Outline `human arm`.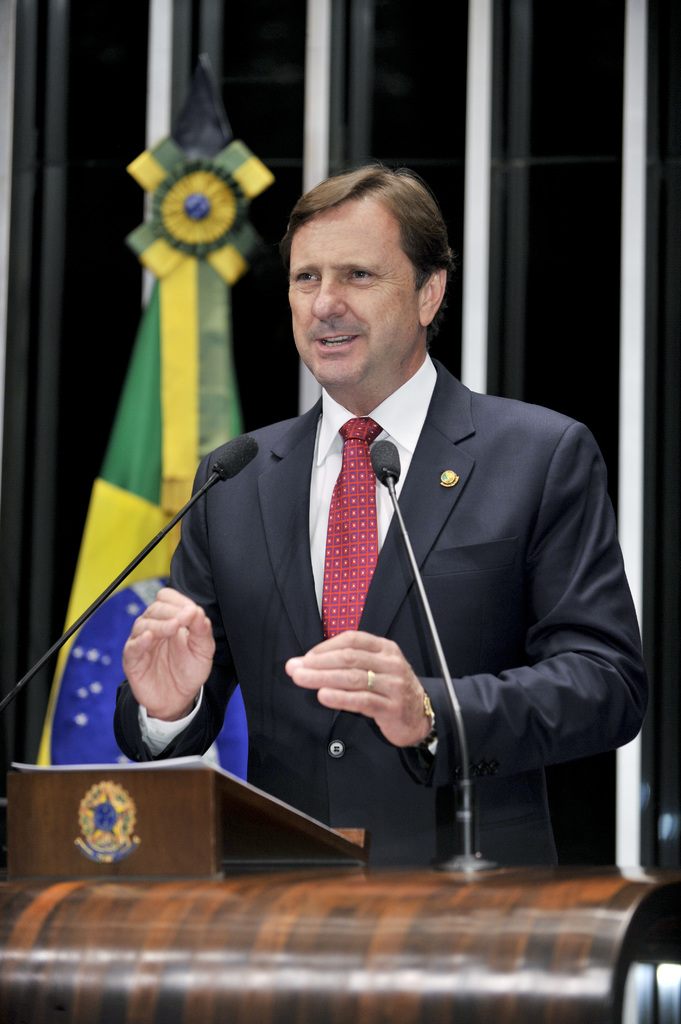
Outline: <box>280,420,655,802</box>.
